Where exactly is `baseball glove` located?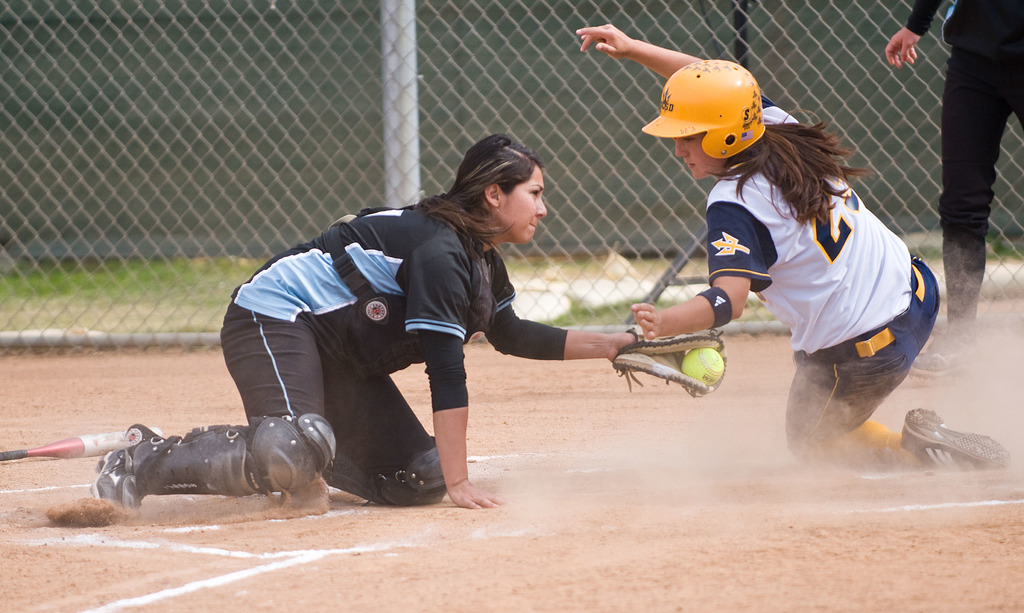
Its bounding box is left=614, top=326, right=726, bottom=404.
